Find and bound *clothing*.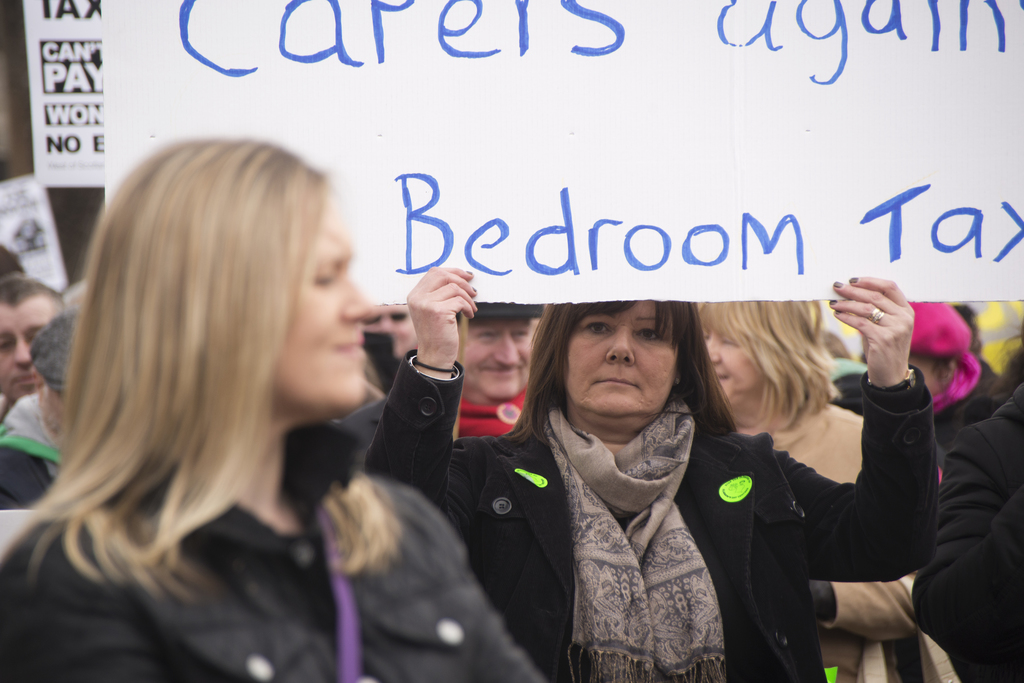
Bound: 362/330/400/398.
